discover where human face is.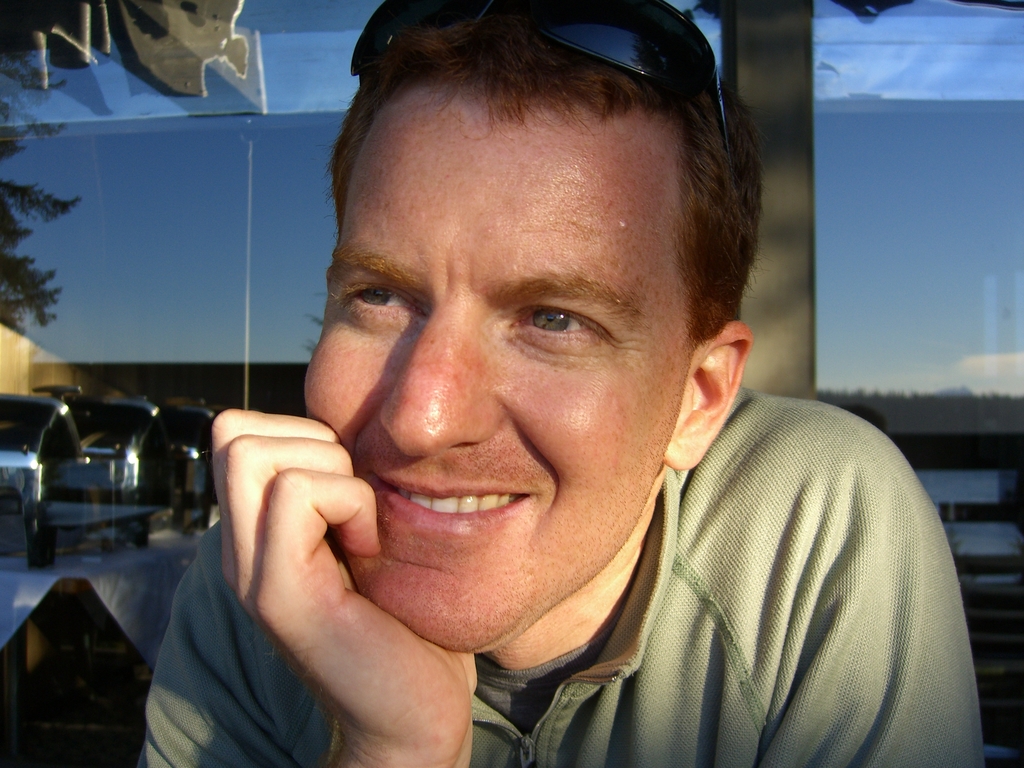
Discovered at {"left": 310, "top": 81, "right": 687, "bottom": 652}.
